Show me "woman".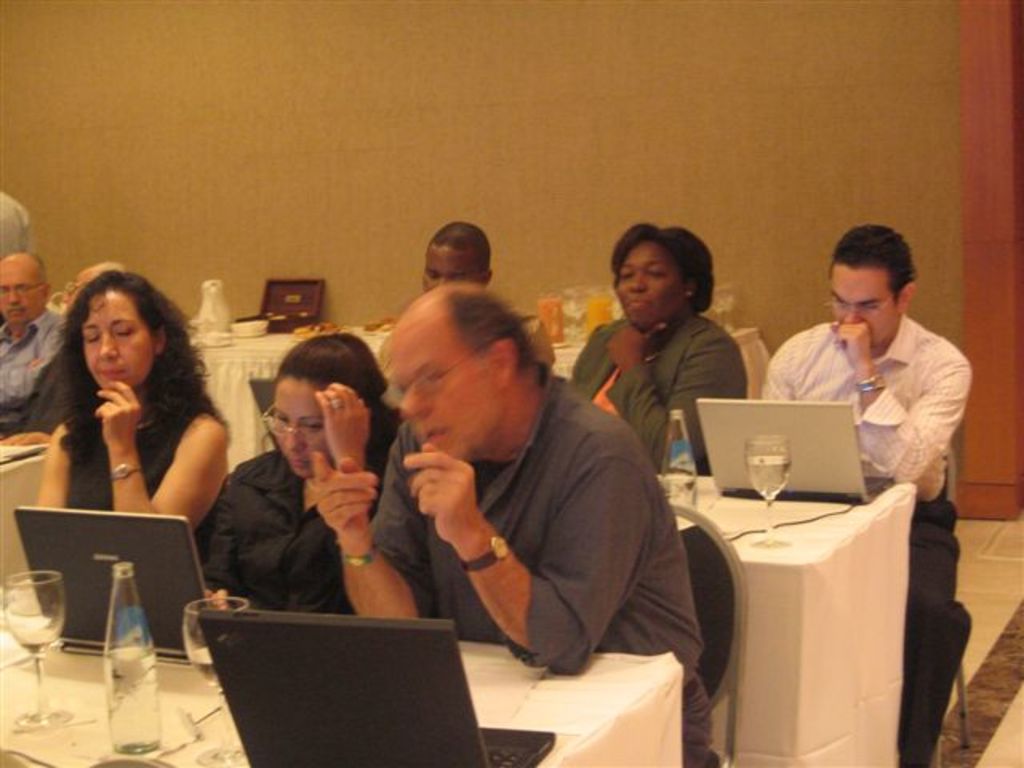
"woman" is here: (203, 334, 400, 626).
